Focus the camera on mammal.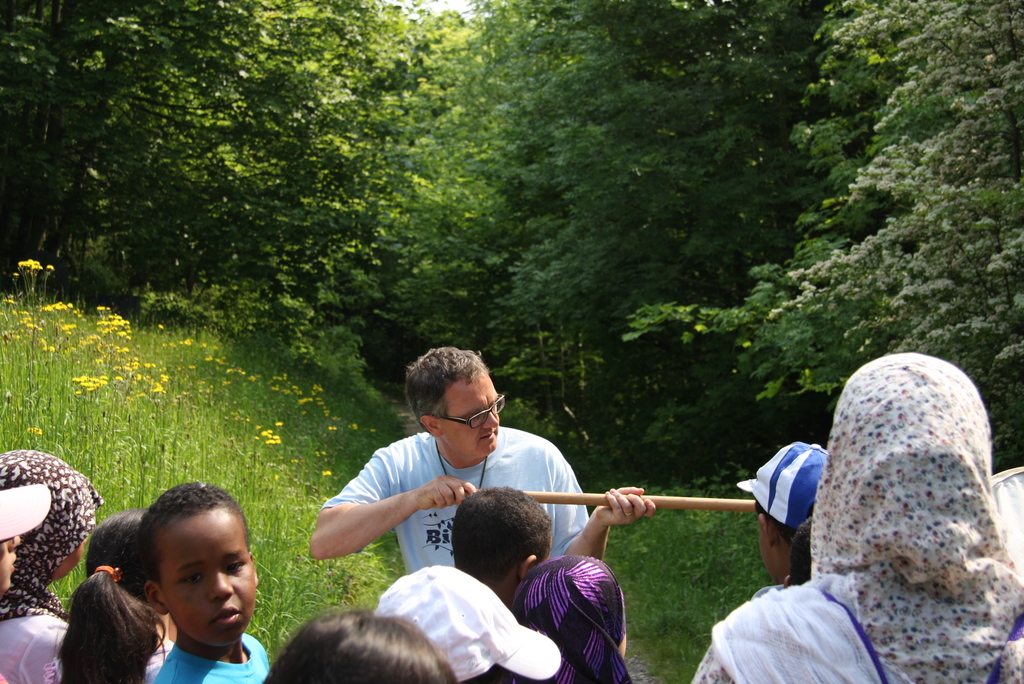
Focus region: rect(439, 484, 556, 616).
